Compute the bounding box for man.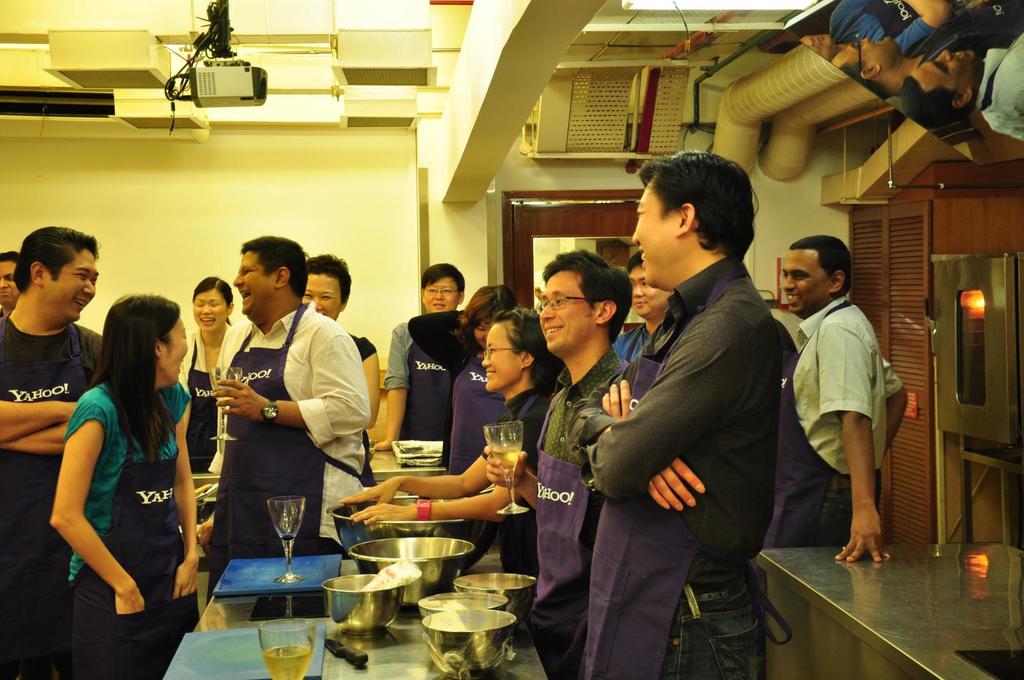
(479, 249, 635, 679).
